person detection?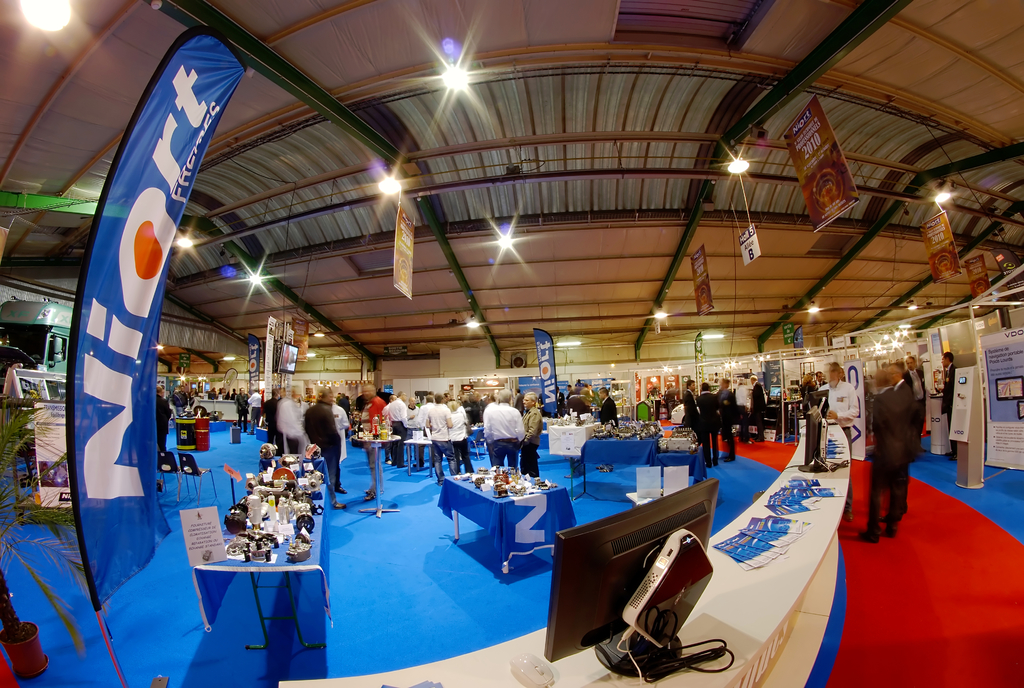
{"x1": 821, "y1": 360, "x2": 854, "y2": 452}
